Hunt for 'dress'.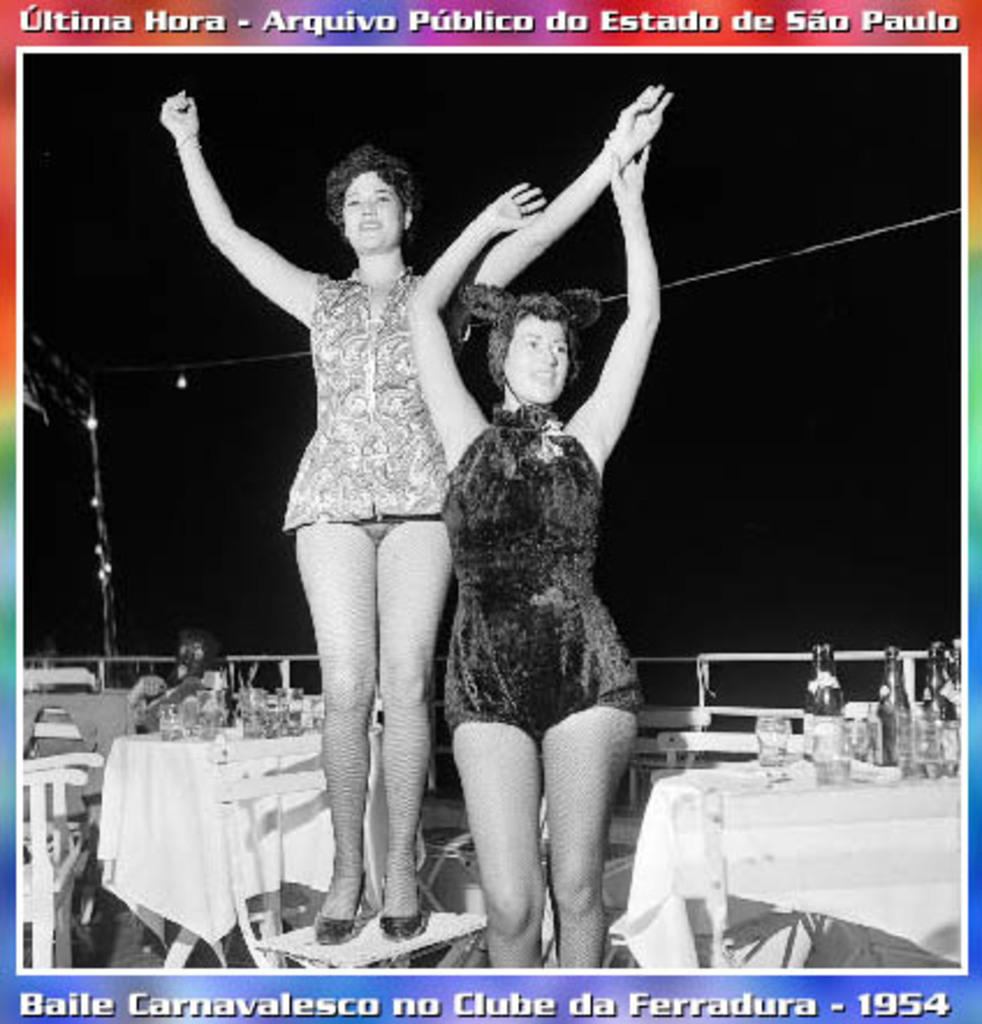
Hunted down at 445,403,642,744.
